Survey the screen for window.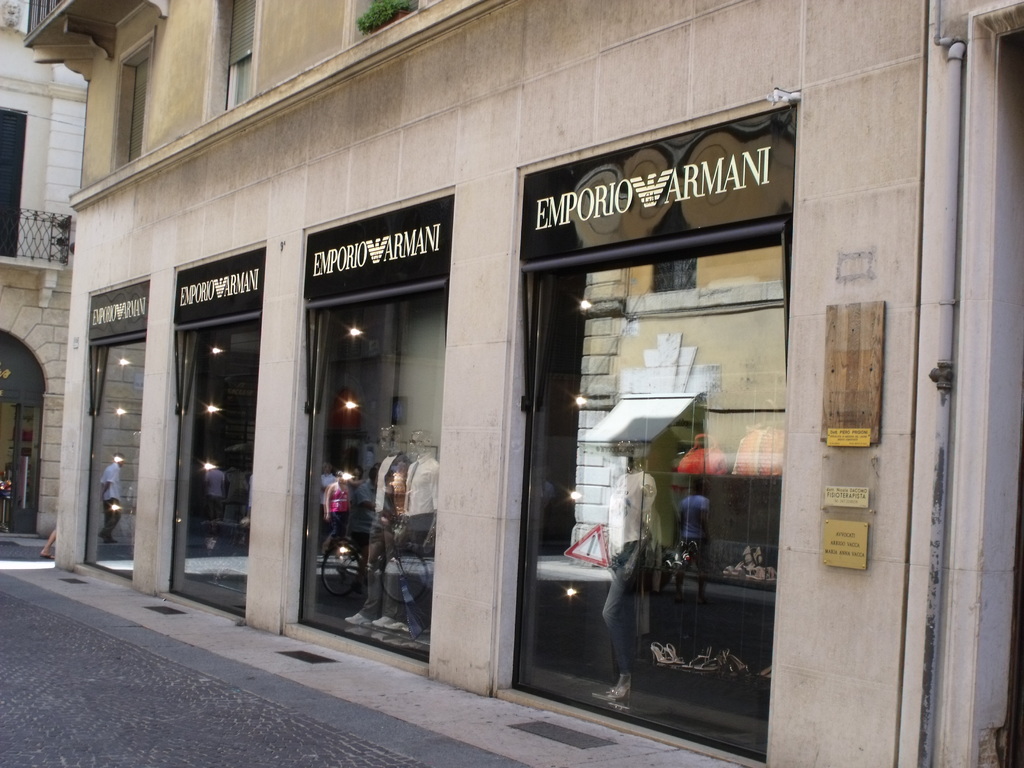
Survey found: <region>0, 108, 29, 260</region>.
